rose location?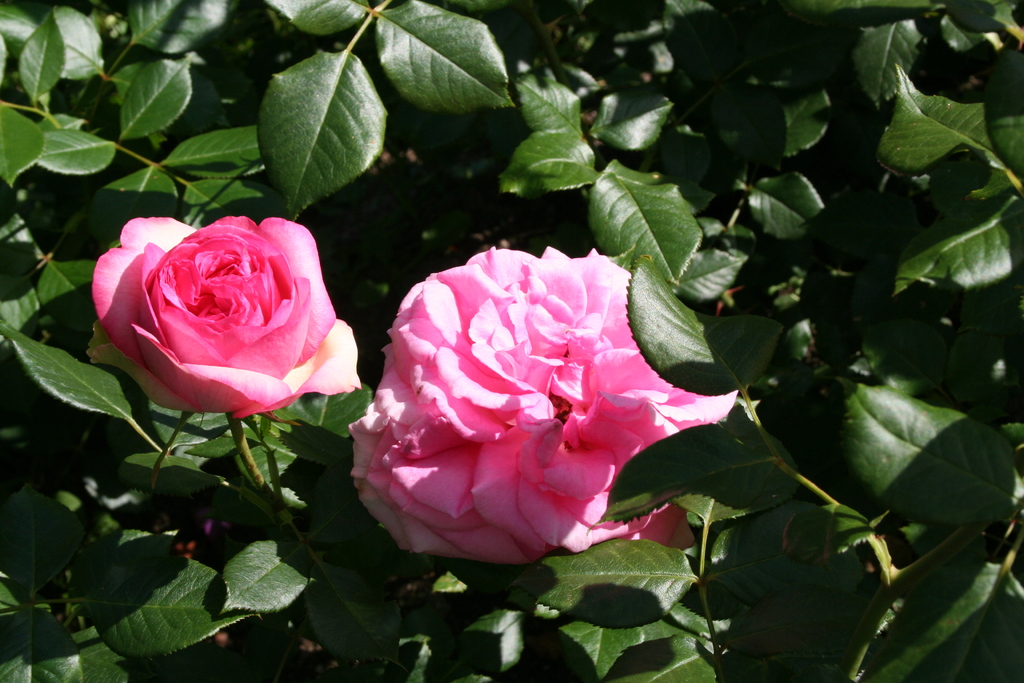
bbox=(89, 219, 365, 420)
